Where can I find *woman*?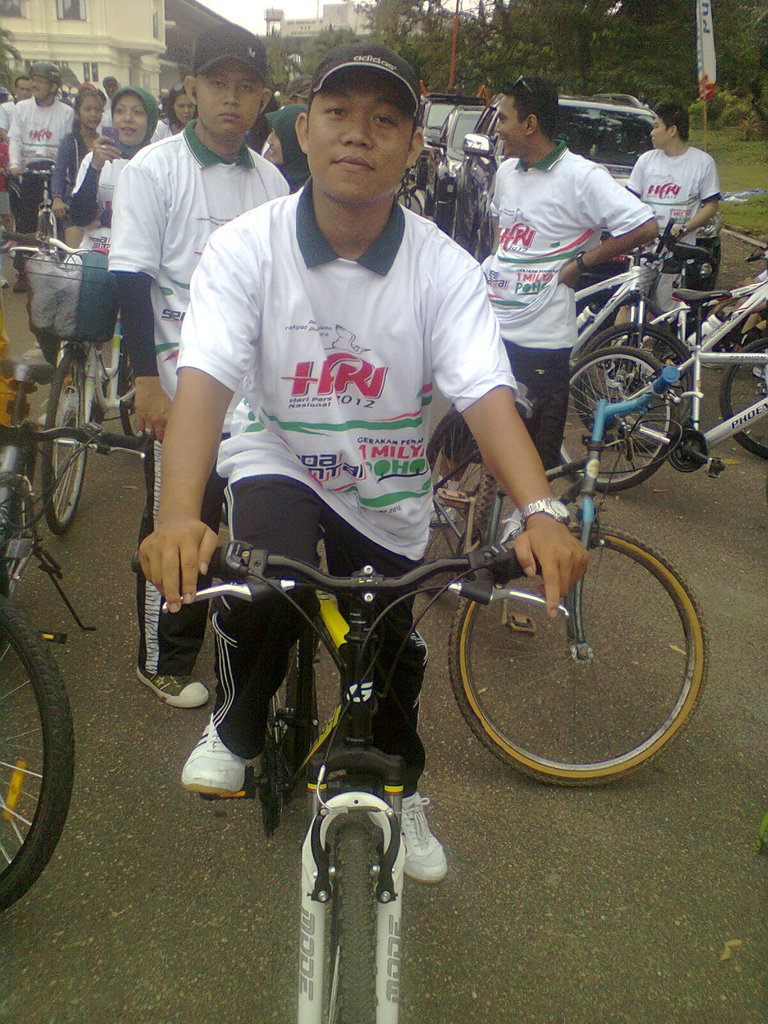
You can find it at (left=153, top=77, right=198, bottom=144).
